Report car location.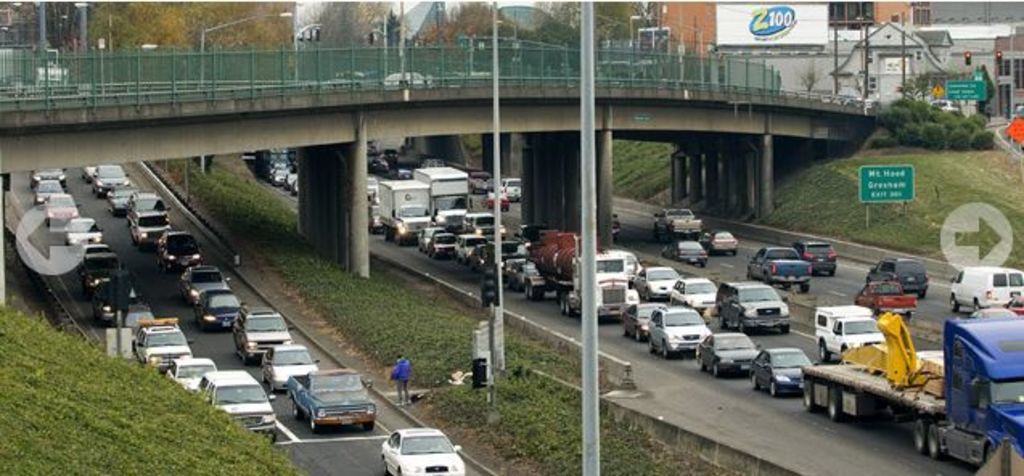
Report: crop(484, 193, 510, 214).
